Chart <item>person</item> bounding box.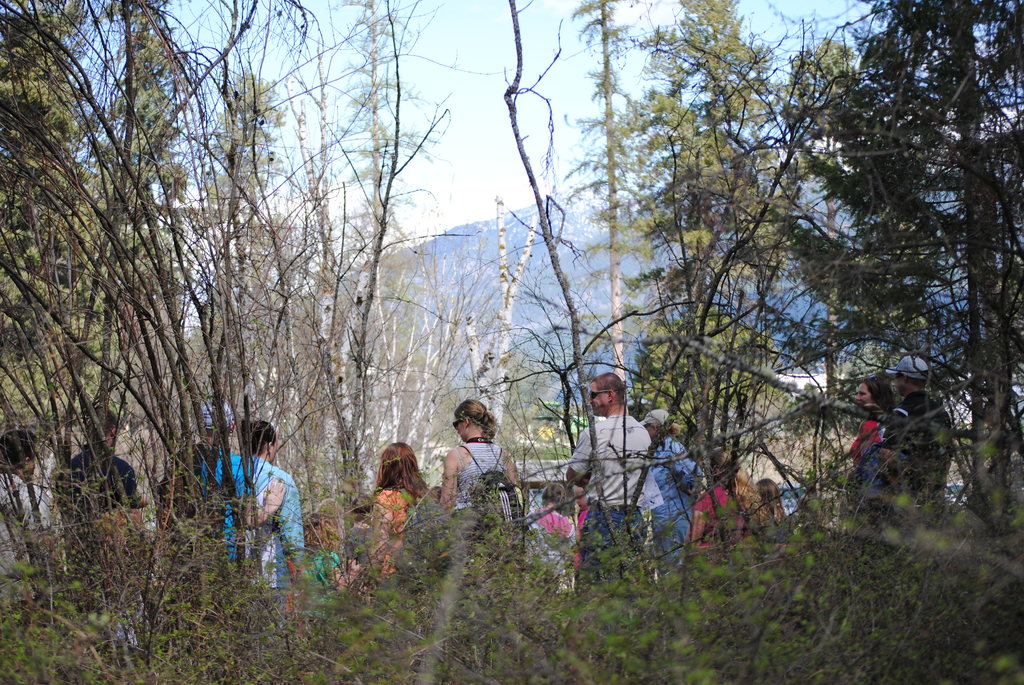
Charted: <bbox>561, 373, 671, 585</bbox>.
